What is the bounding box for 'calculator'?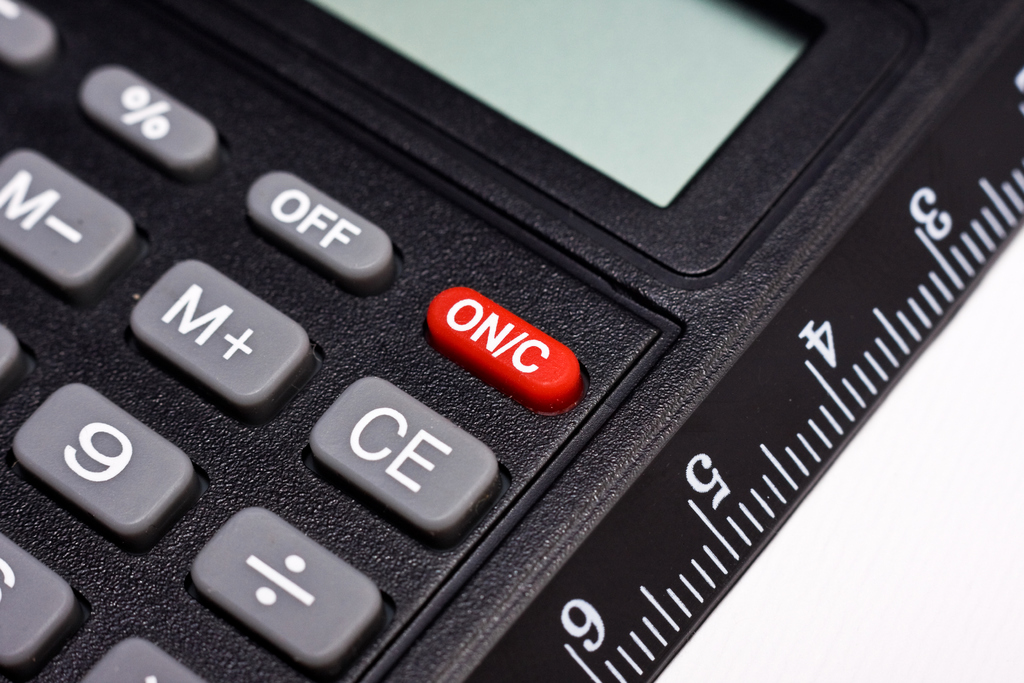
crop(0, 0, 1023, 682).
